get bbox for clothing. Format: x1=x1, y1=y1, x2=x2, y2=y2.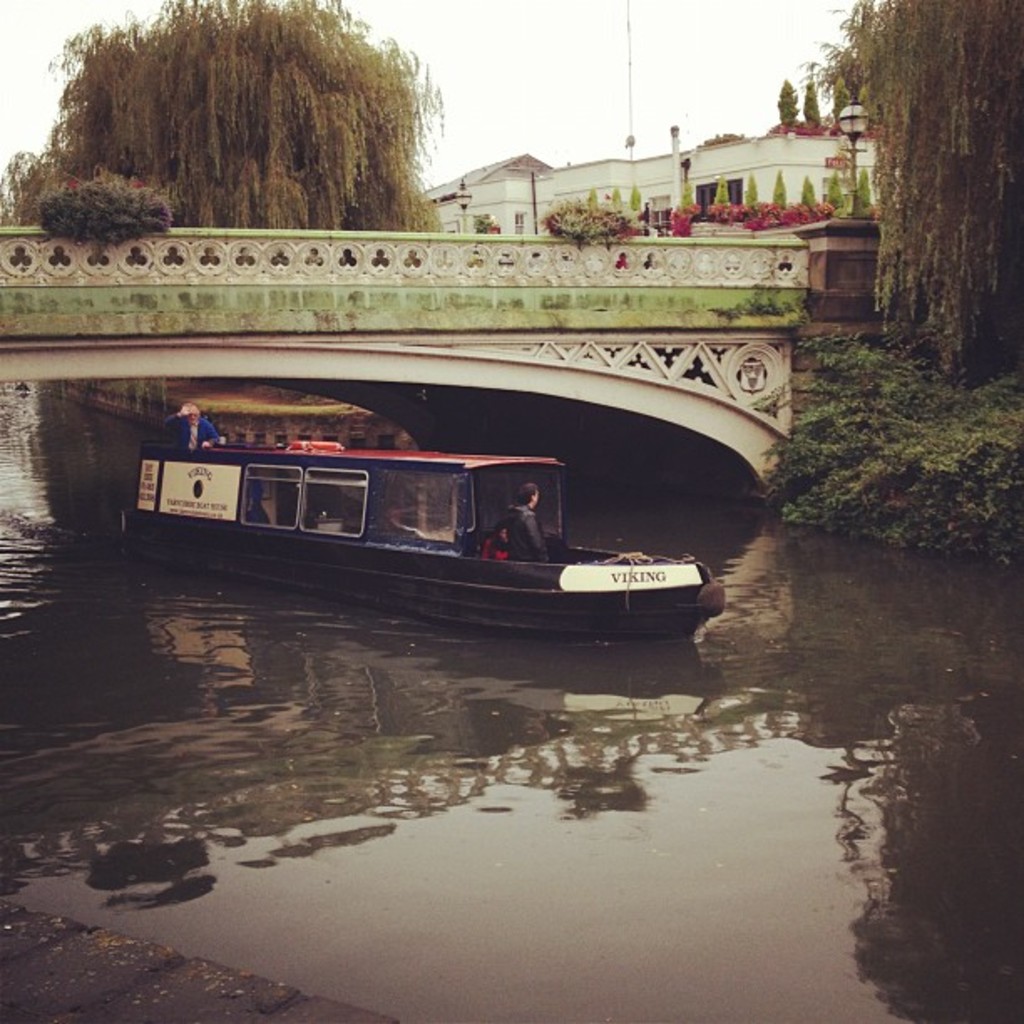
x1=502, y1=515, x2=549, y2=561.
